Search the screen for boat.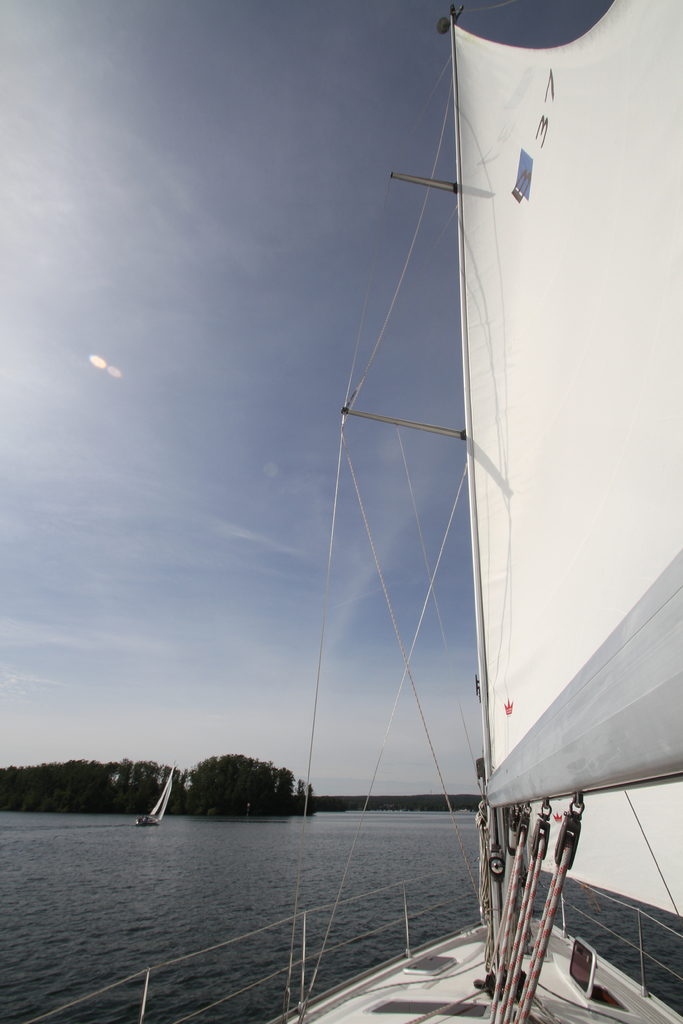
Found at l=3, t=0, r=682, b=1023.
